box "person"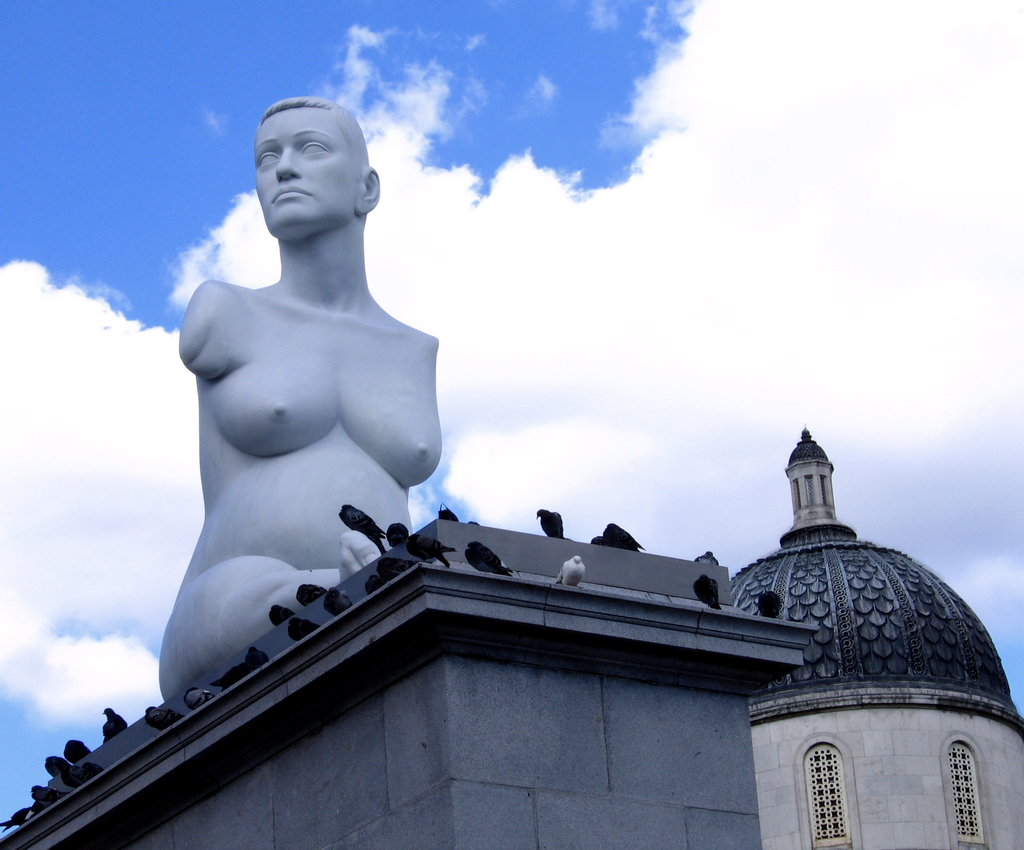
[155, 91, 447, 695]
